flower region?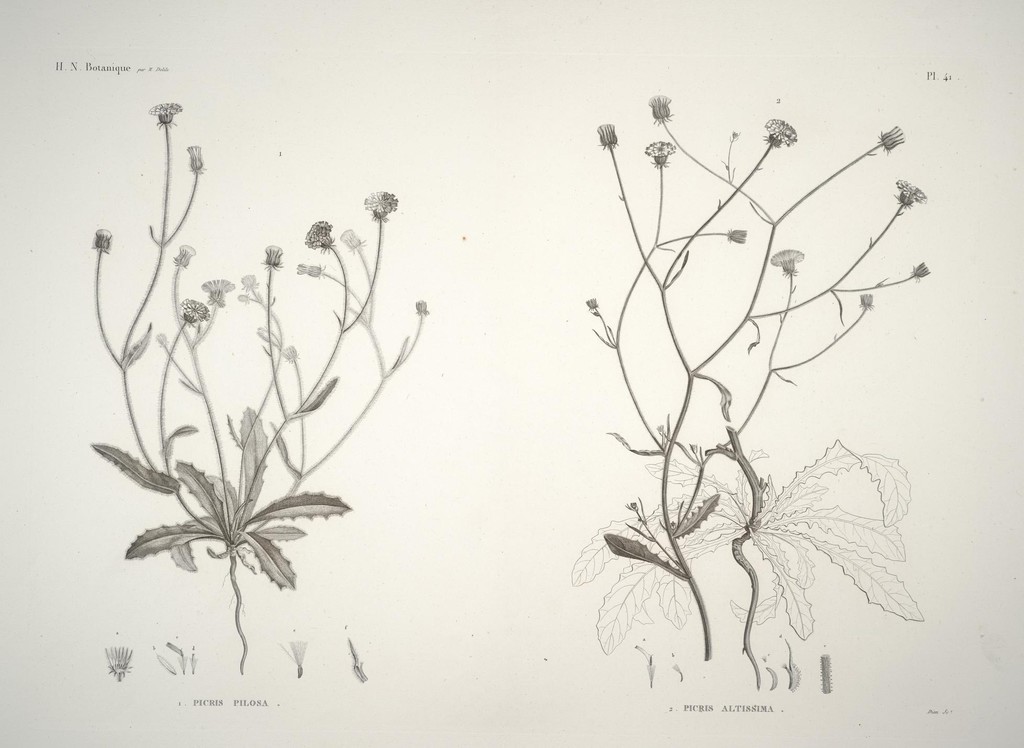
640 92 671 120
